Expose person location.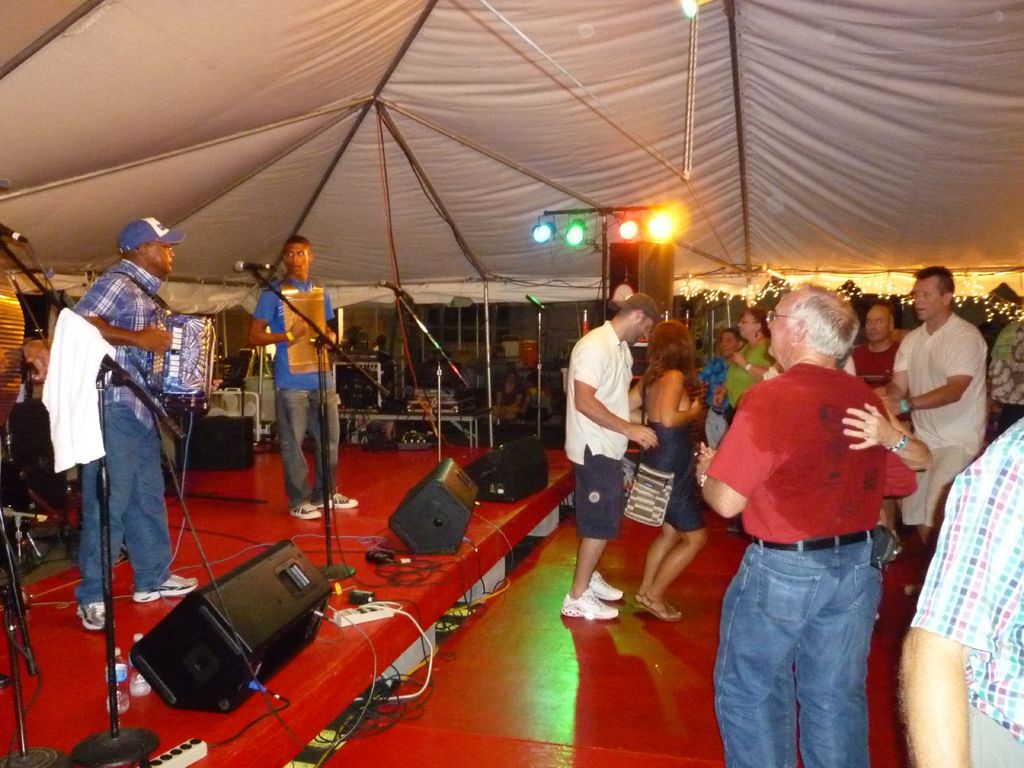
Exposed at (892,265,989,597).
